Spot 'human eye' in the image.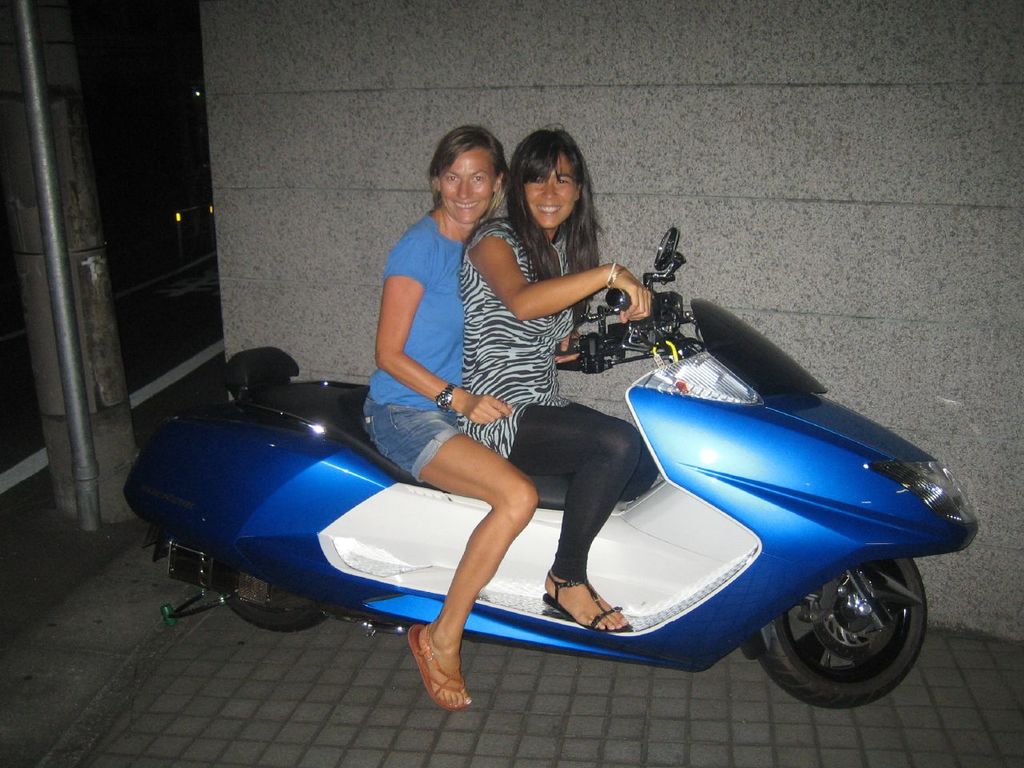
'human eye' found at x1=529 y1=178 x2=544 y2=185.
